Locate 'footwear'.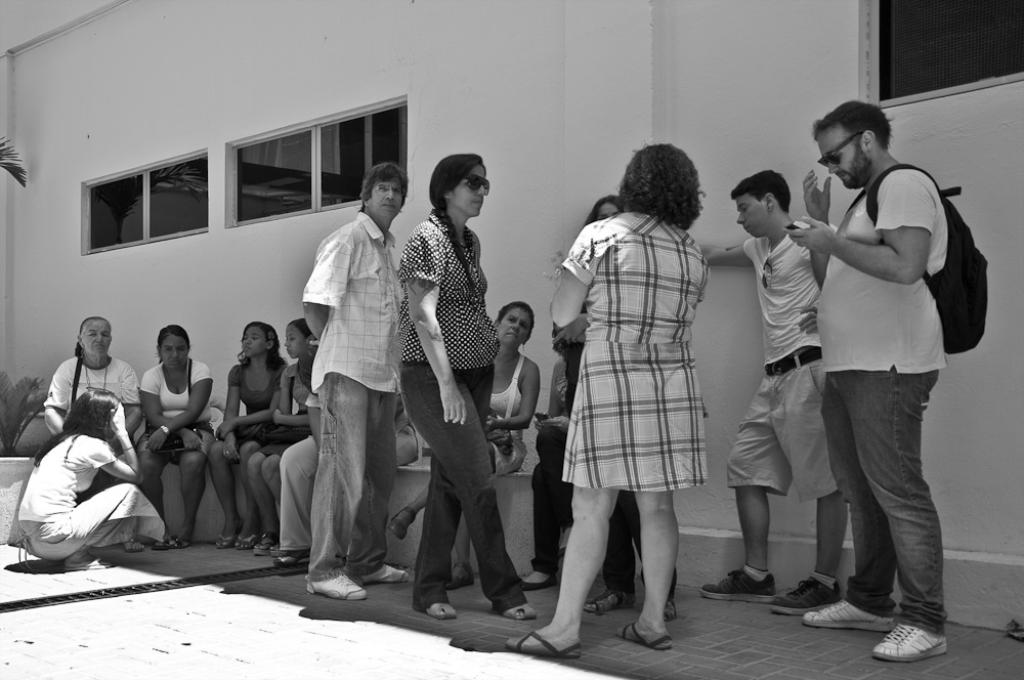
Bounding box: locate(499, 601, 539, 624).
